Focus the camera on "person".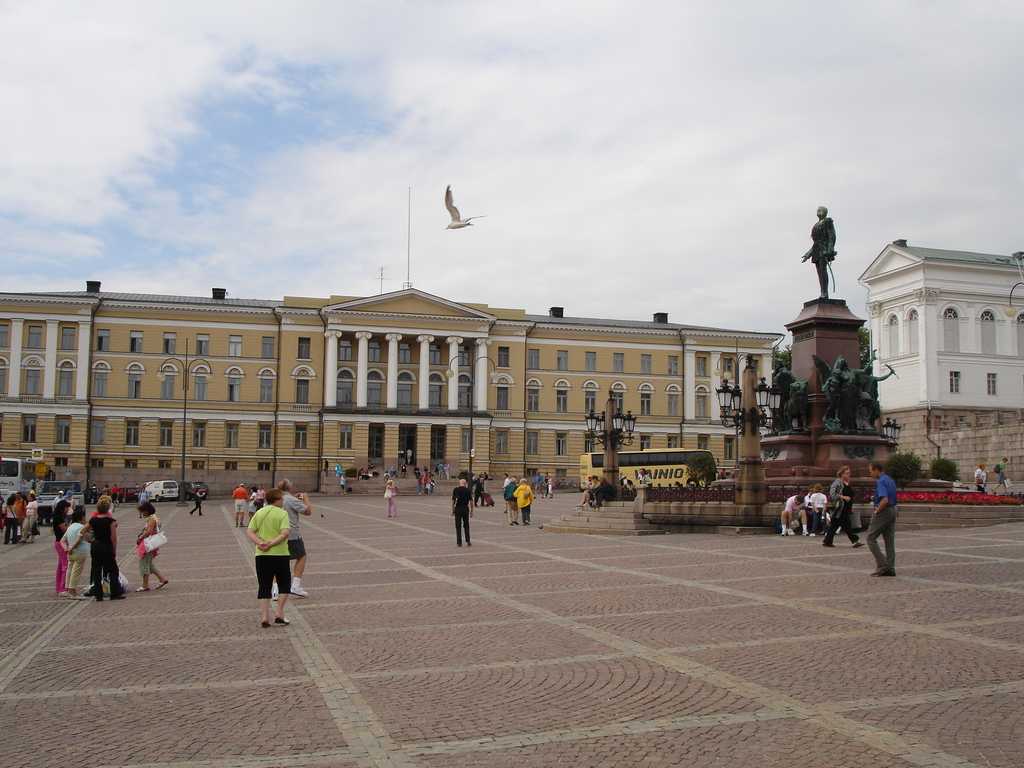
Focus region: (x1=337, y1=472, x2=348, y2=495).
